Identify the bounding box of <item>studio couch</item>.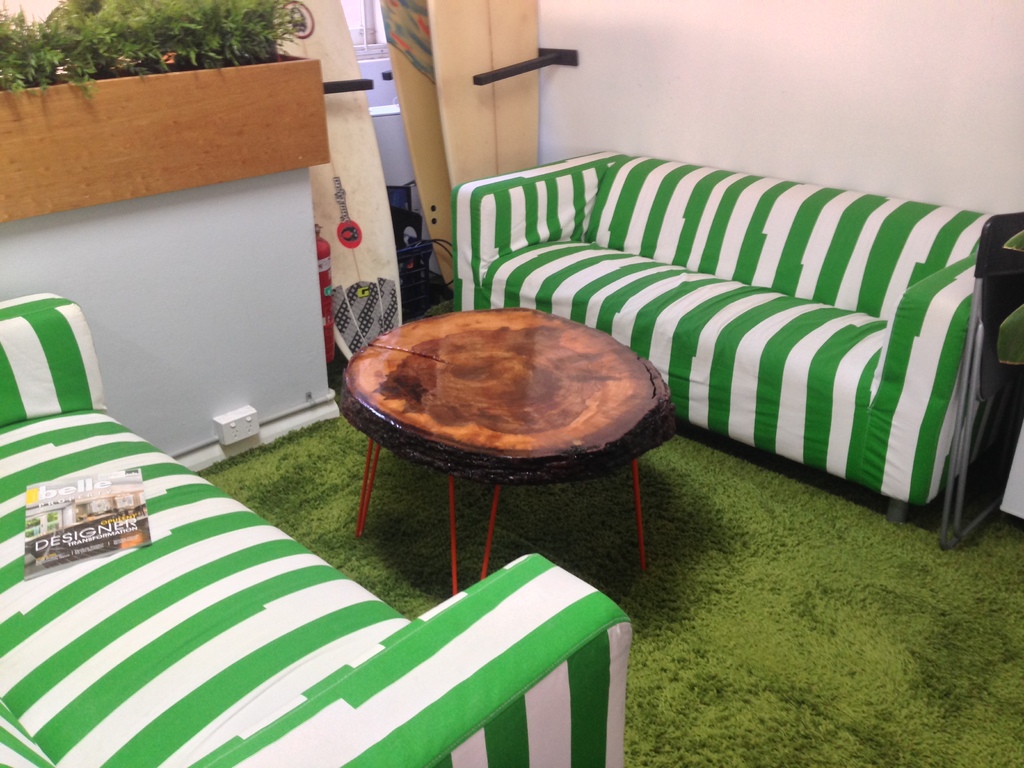
{"left": 454, "top": 154, "right": 1023, "bottom": 527}.
